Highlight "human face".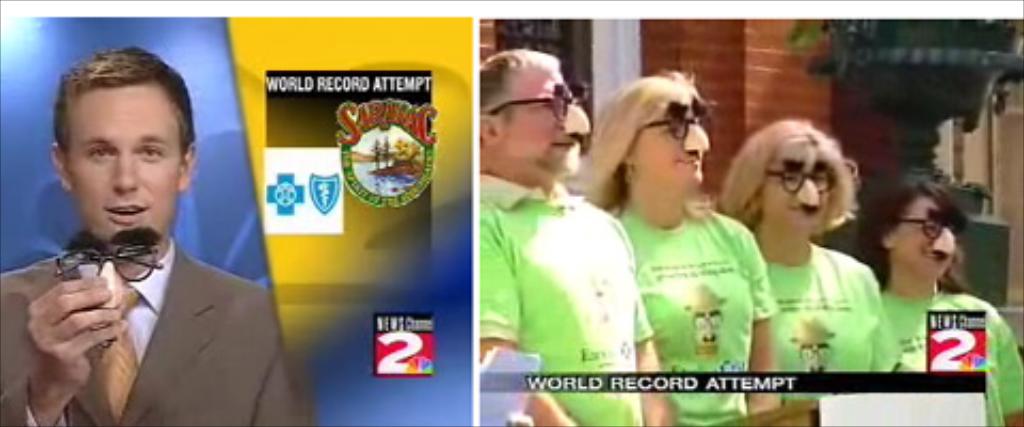
Highlighted region: select_region(766, 152, 826, 222).
